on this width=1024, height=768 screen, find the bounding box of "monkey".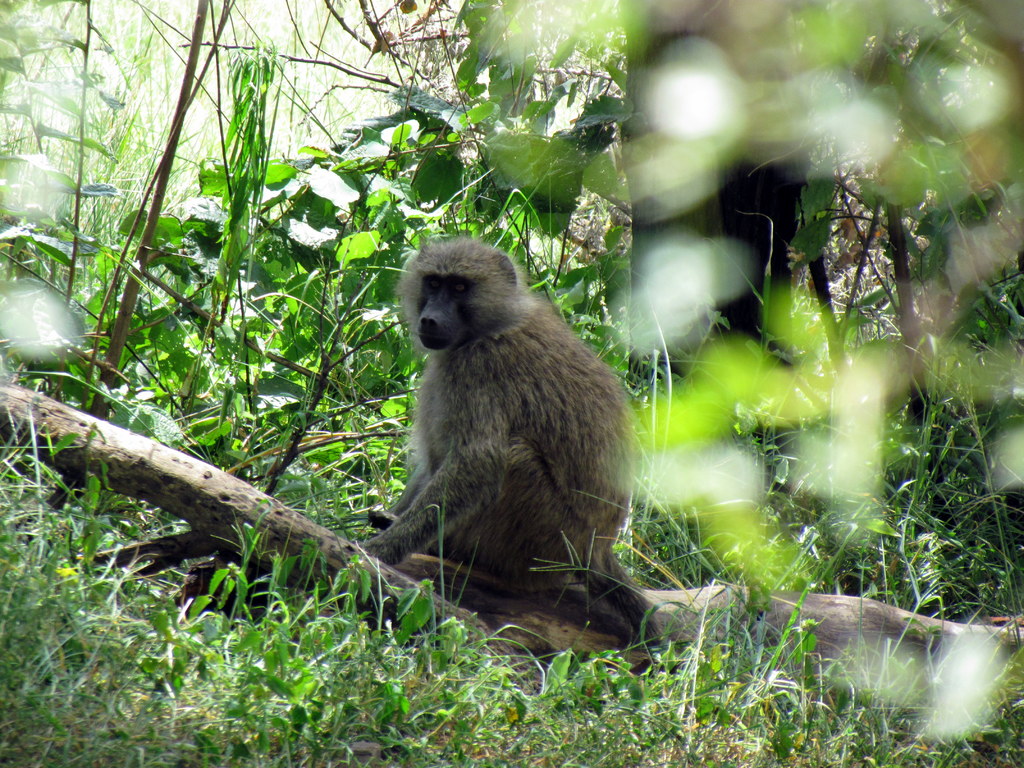
Bounding box: 364,221,730,659.
